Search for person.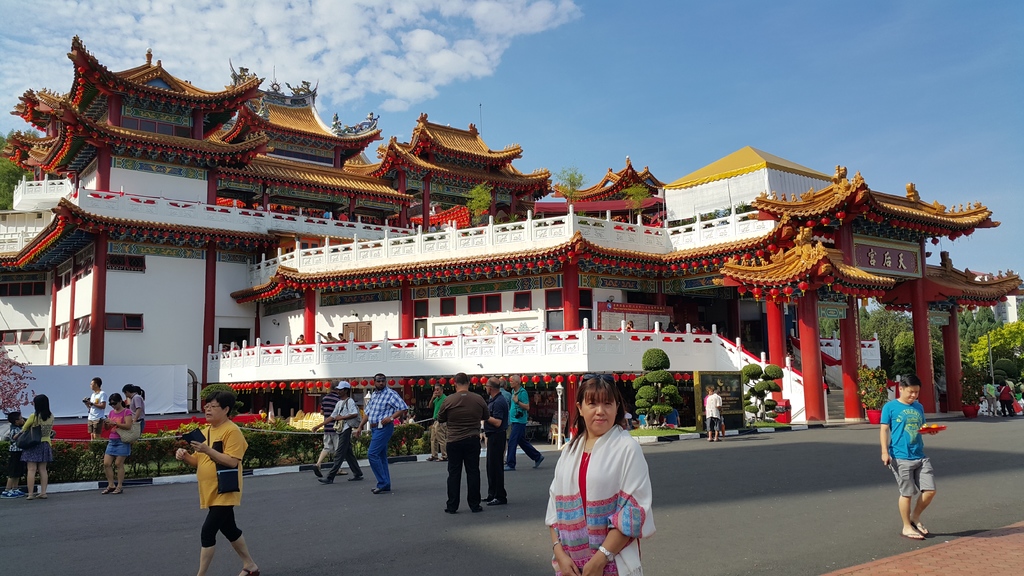
Found at (0,410,24,501).
